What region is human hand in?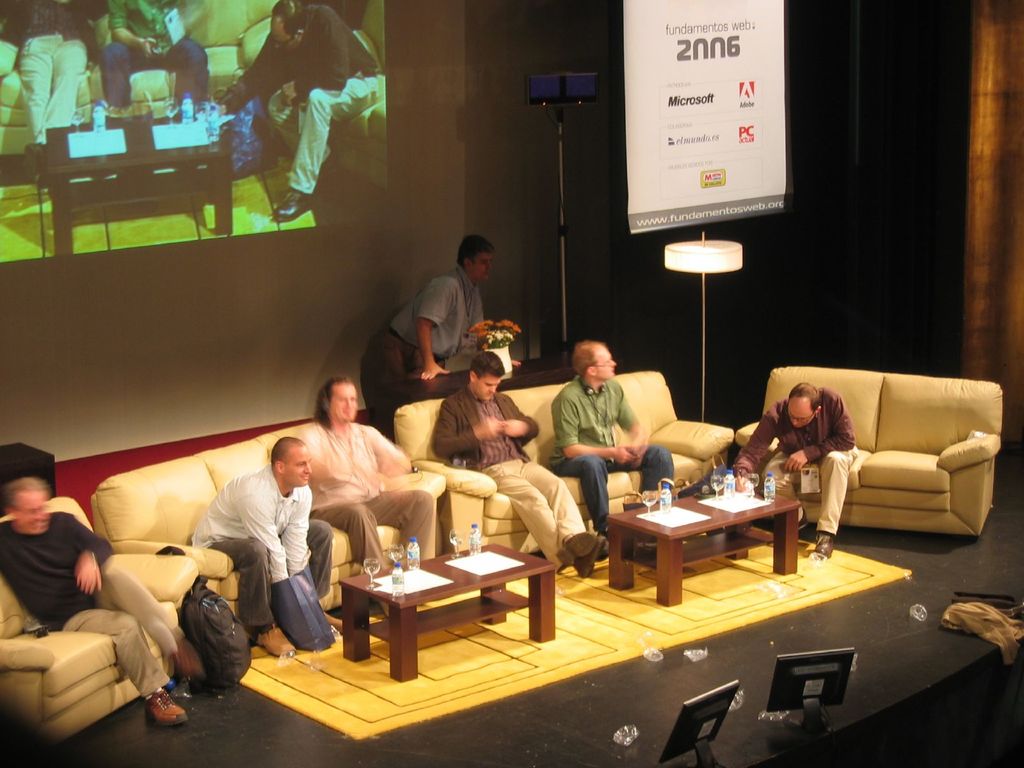
{"x1": 418, "y1": 365, "x2": 451, "y2": 383}.
